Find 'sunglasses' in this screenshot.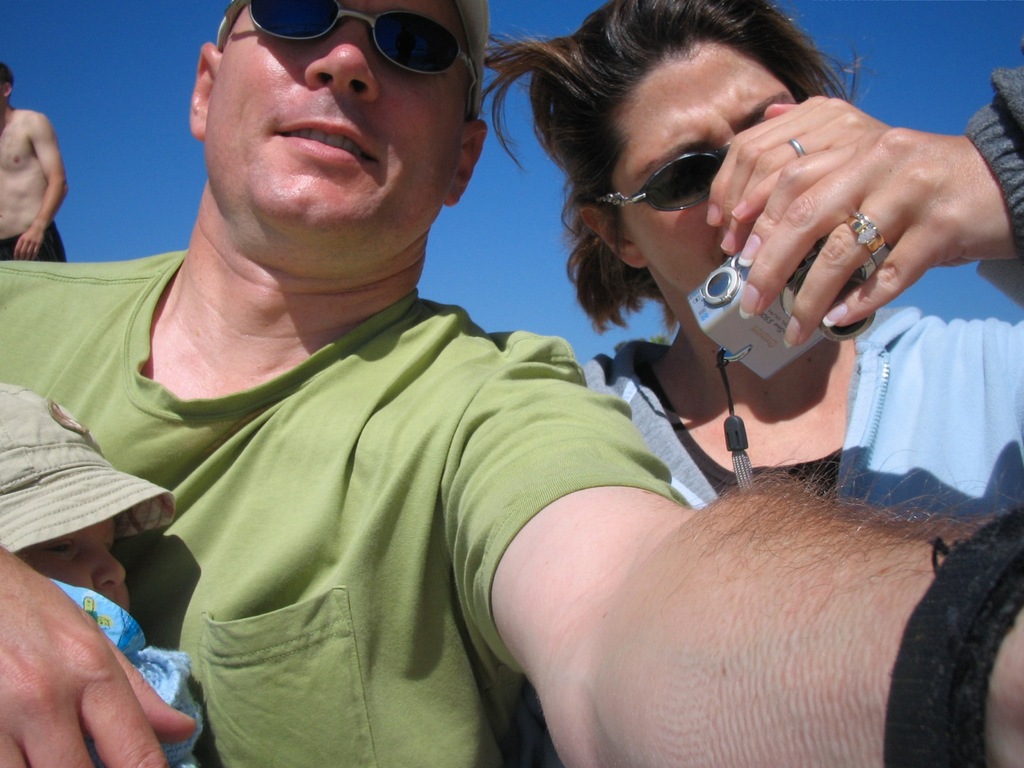
The bounding box for 'sunglasses' is crop(593, 141, 728, 210).
